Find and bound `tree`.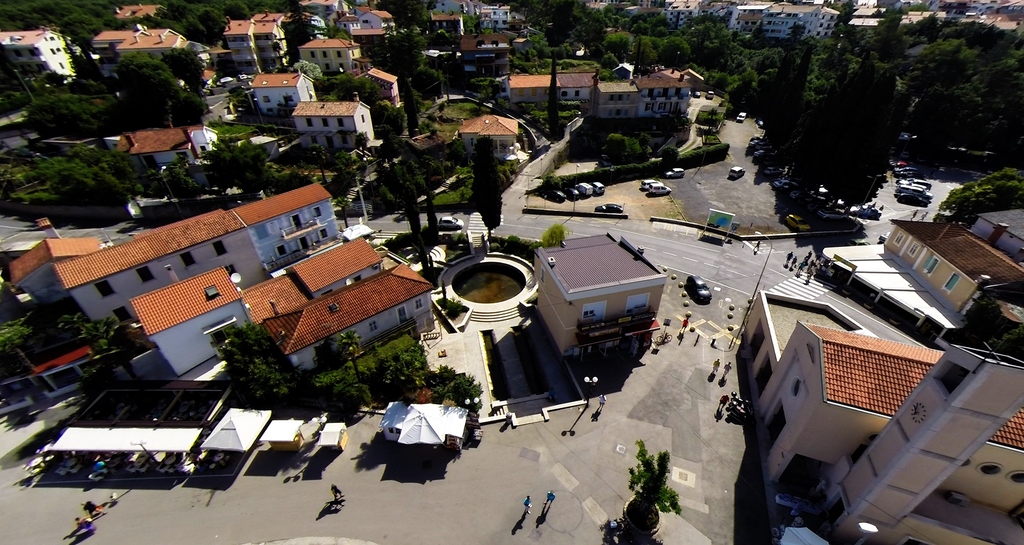
Bound: BBox(206, 320, 280, 400).
